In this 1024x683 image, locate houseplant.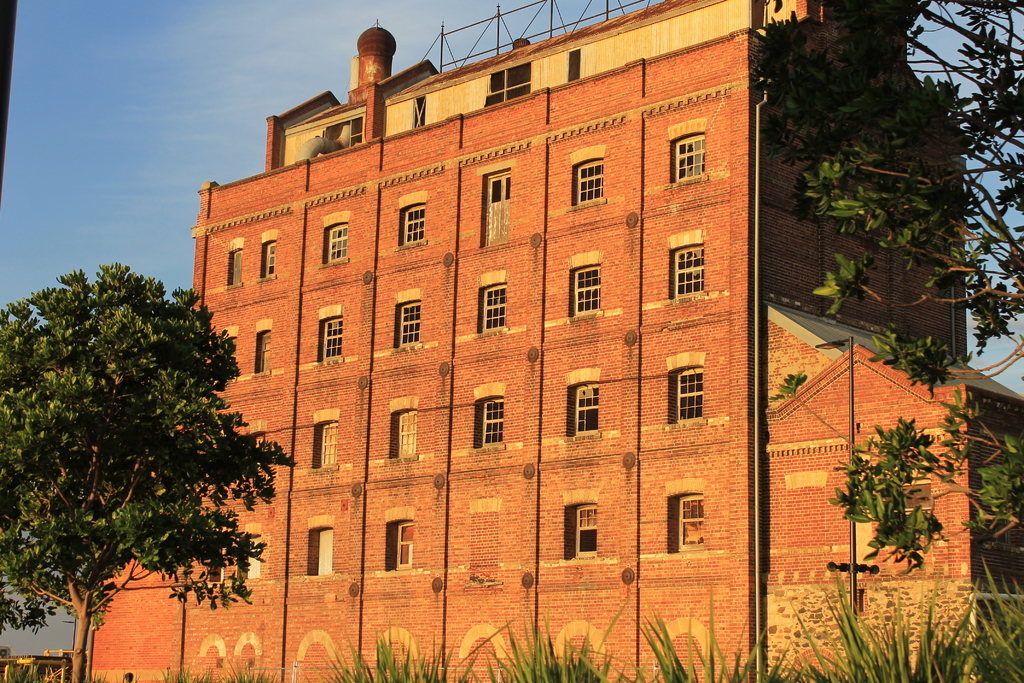
Bounding box: region(637, 604, 794, 682).
